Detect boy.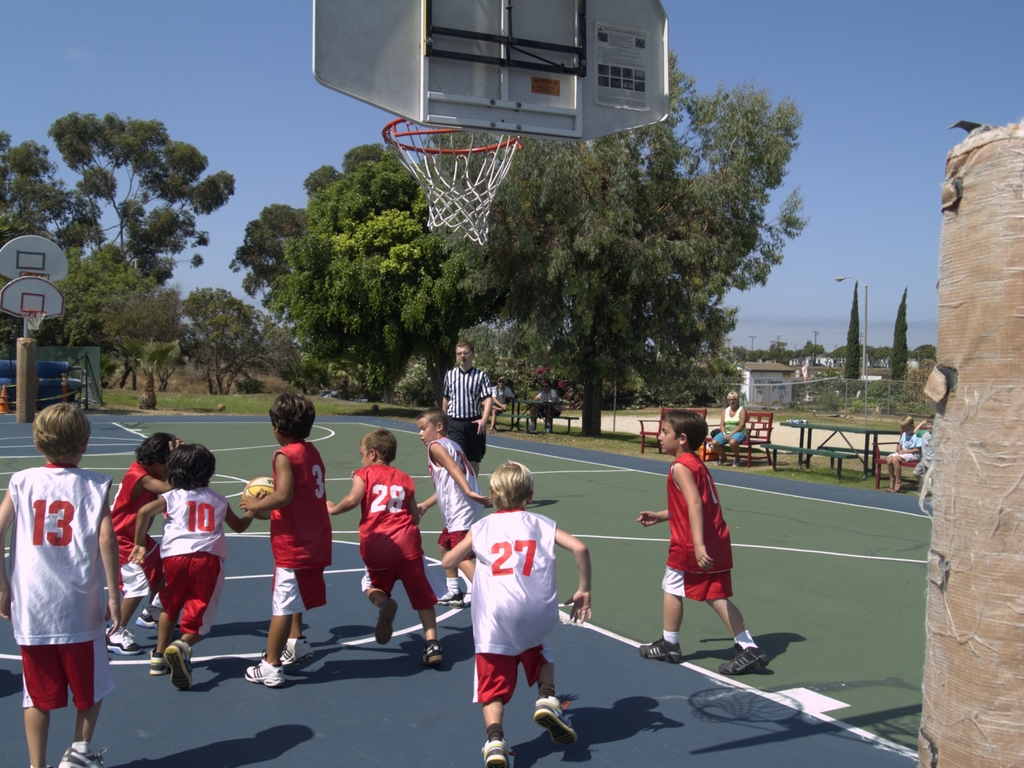
Detected at 441, 464, 590, 761.
